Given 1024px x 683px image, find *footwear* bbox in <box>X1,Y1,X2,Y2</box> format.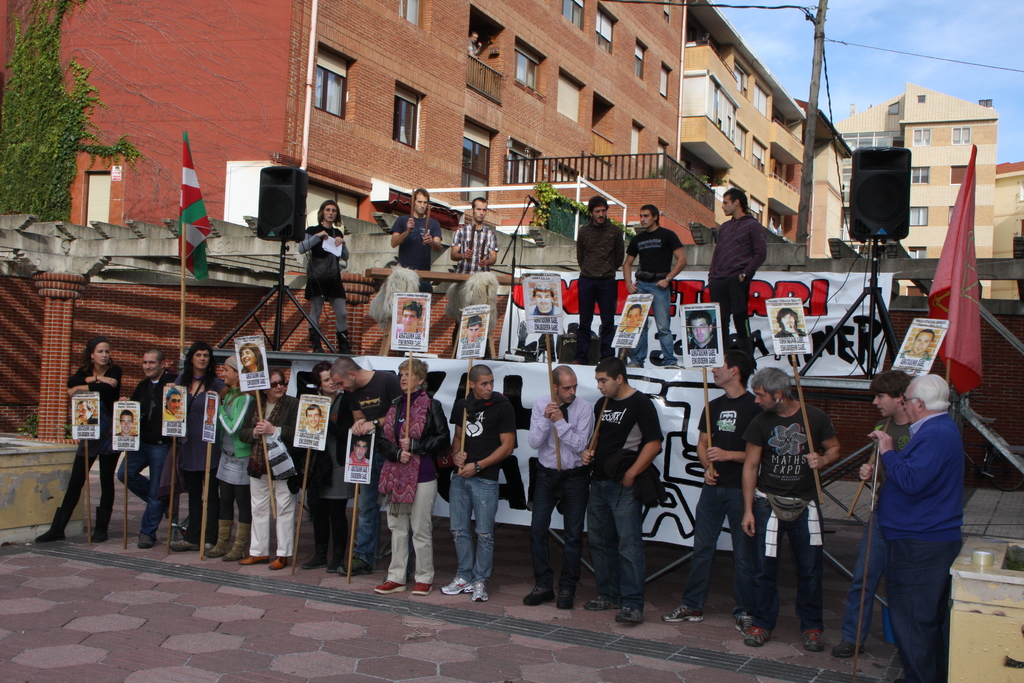
<box>36,507,73,541</box>.
